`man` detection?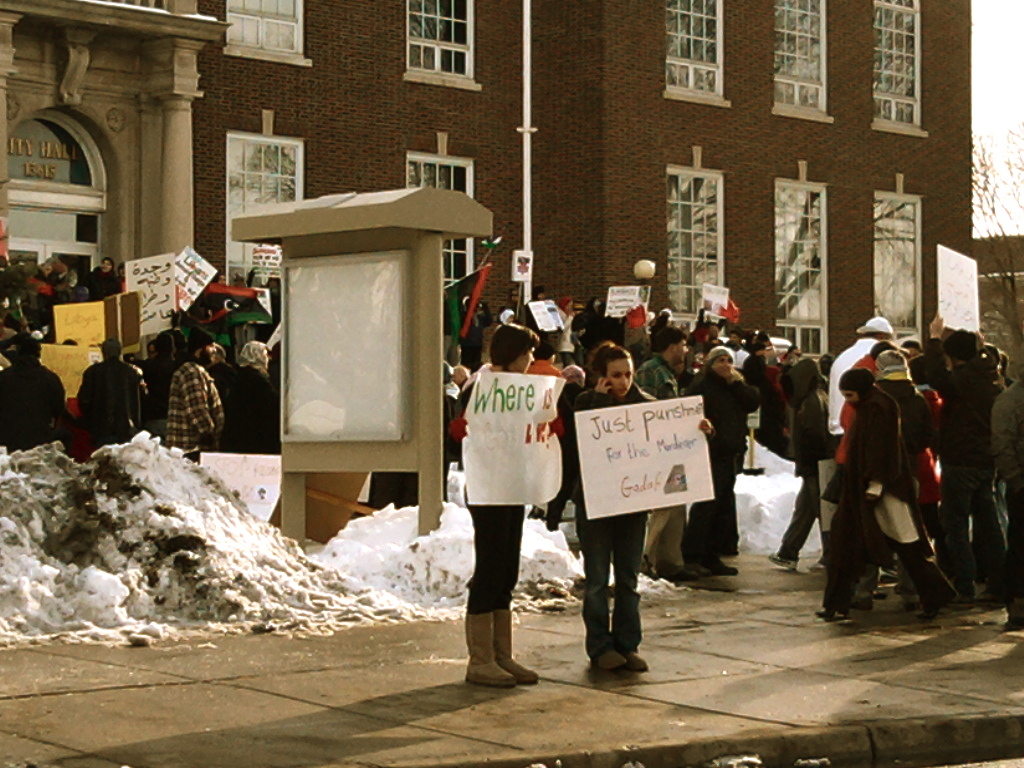
x1=0 y1=336 x2=65 y2=454
